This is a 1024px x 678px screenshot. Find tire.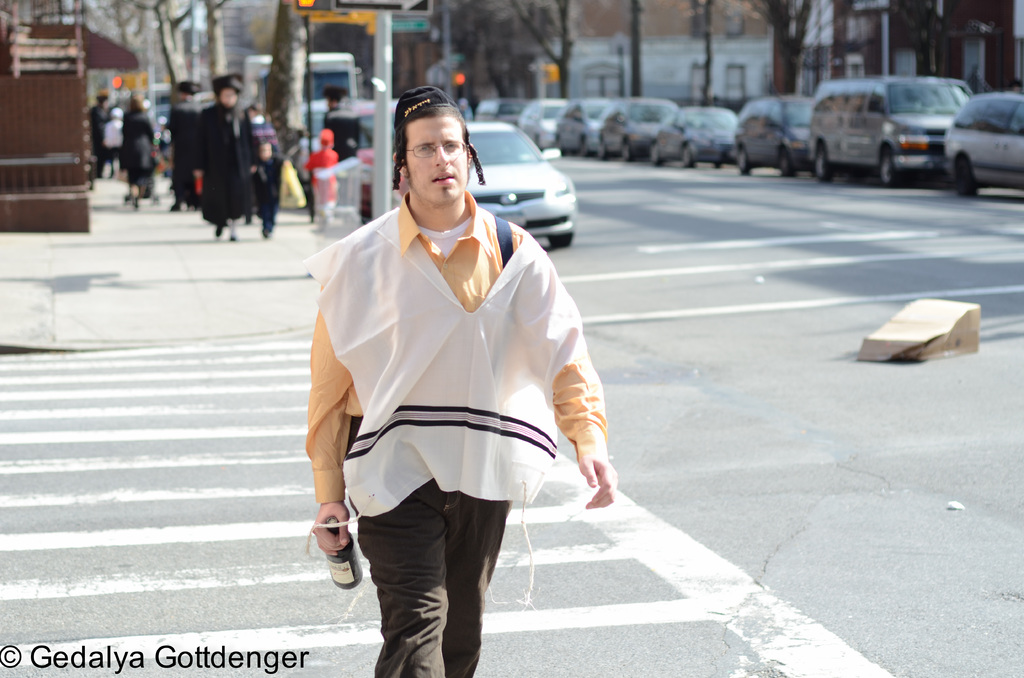
Bounding box: x1=541, y1=225, x2=571, y2=248.
